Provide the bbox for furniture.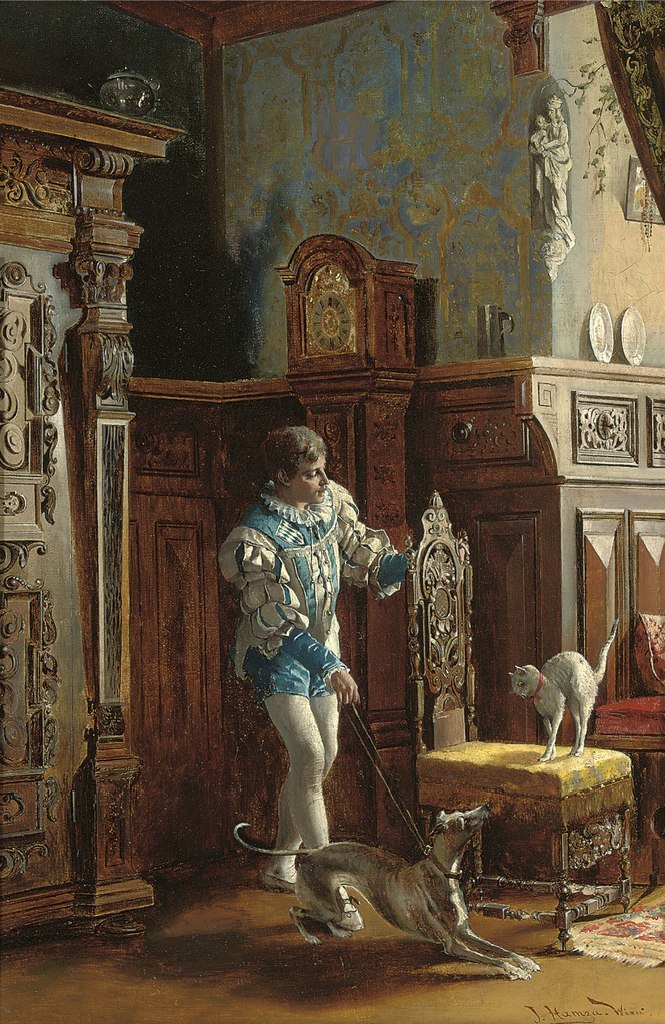
bbox(415, 742, 631, 951).
